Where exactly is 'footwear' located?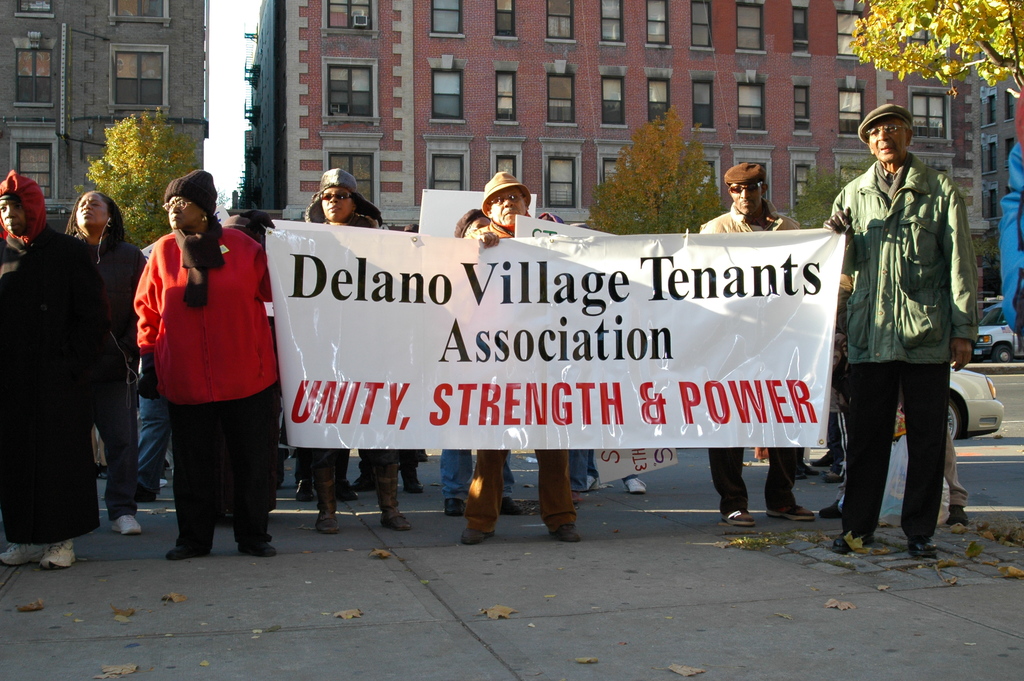
Its bounding box is x1=96, y1=464, x2=108, y2=478.
